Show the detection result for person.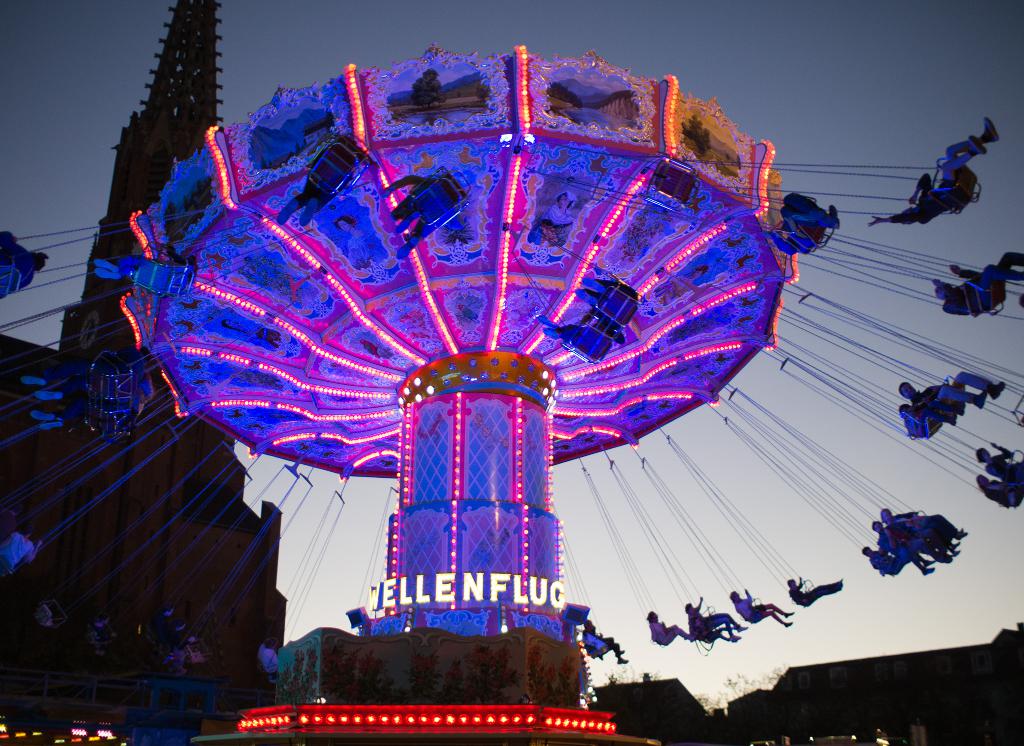
{"left": 900, "top": 128, "right": 989, "bottom": 230}.
